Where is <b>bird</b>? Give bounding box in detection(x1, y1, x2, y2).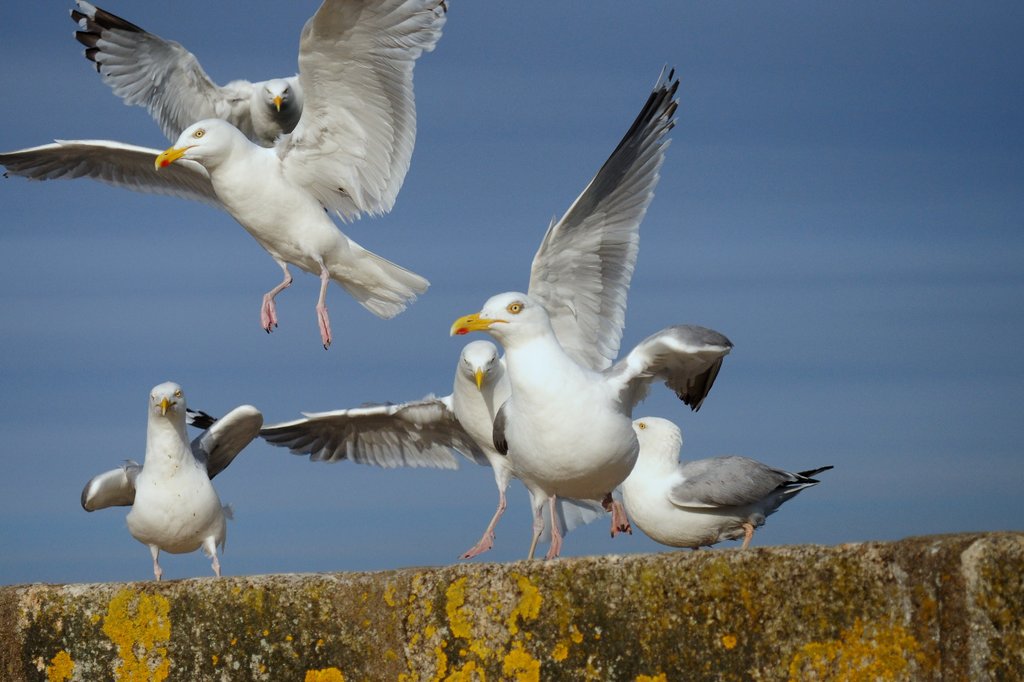
detection(620, 404, 837, 567).
